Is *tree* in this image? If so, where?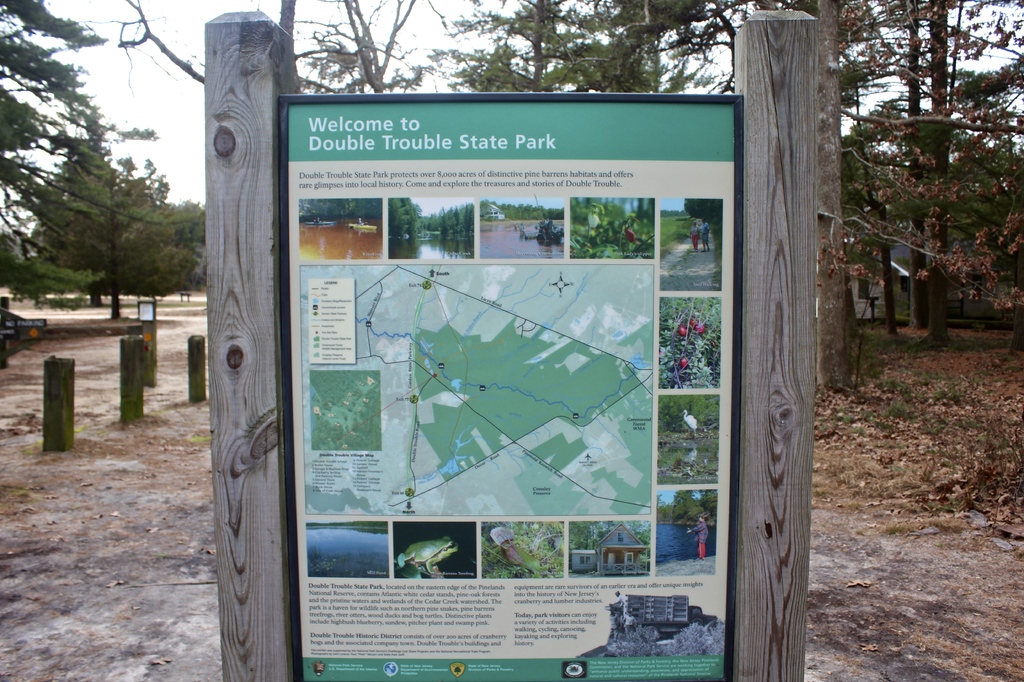
Yes, at [0, 0, 191, 304].
